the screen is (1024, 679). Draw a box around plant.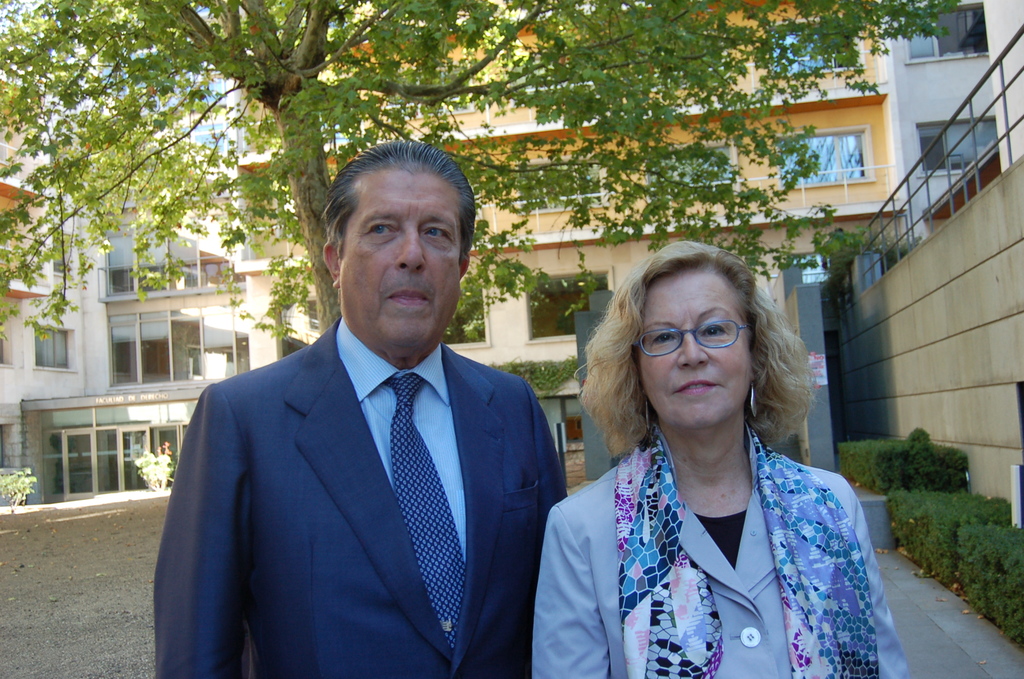
left=131, top=443, right=174, bottom=495.
